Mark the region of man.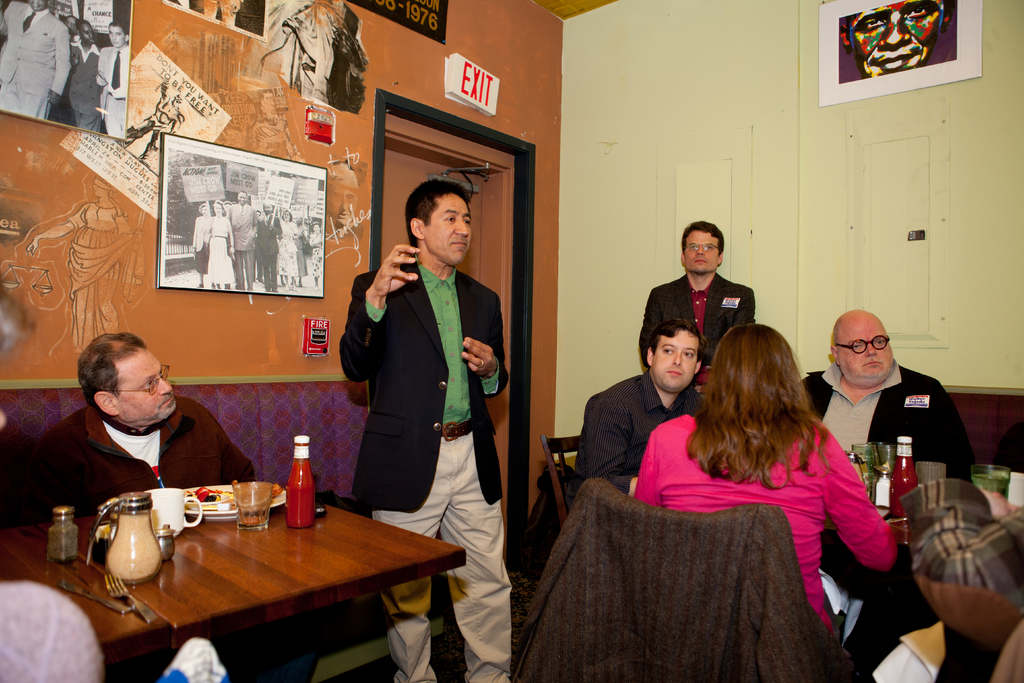
Region: detection(573, 316, 707, 495).
